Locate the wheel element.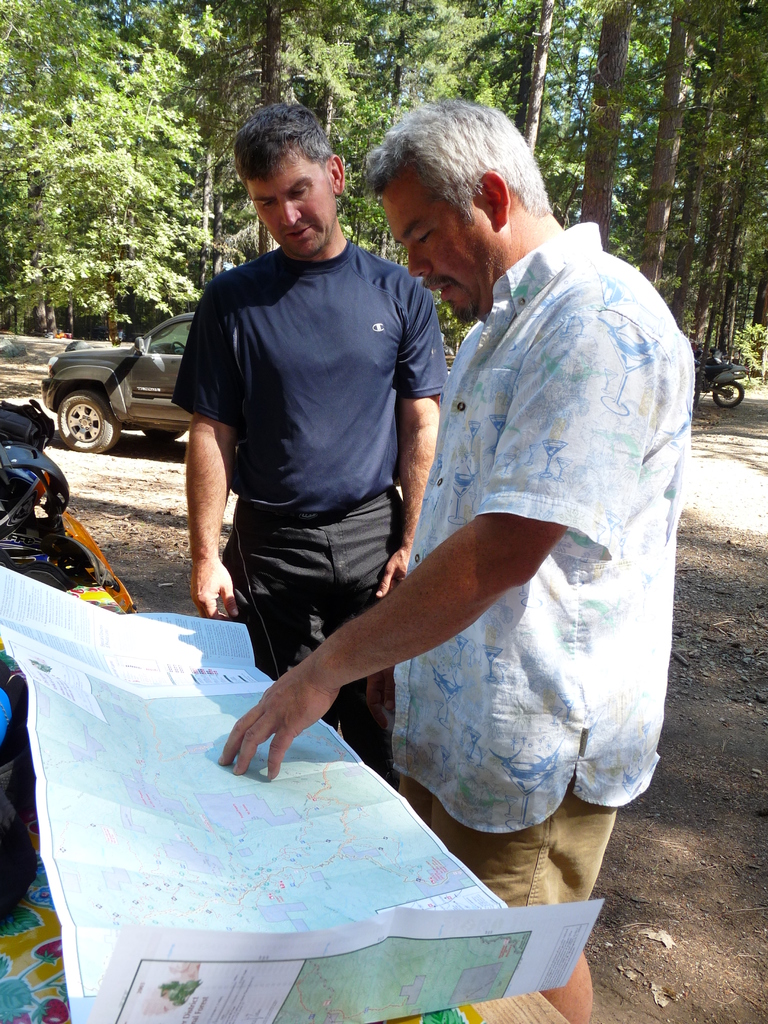
Element bbox: rect(173, 343, 182, 354).
